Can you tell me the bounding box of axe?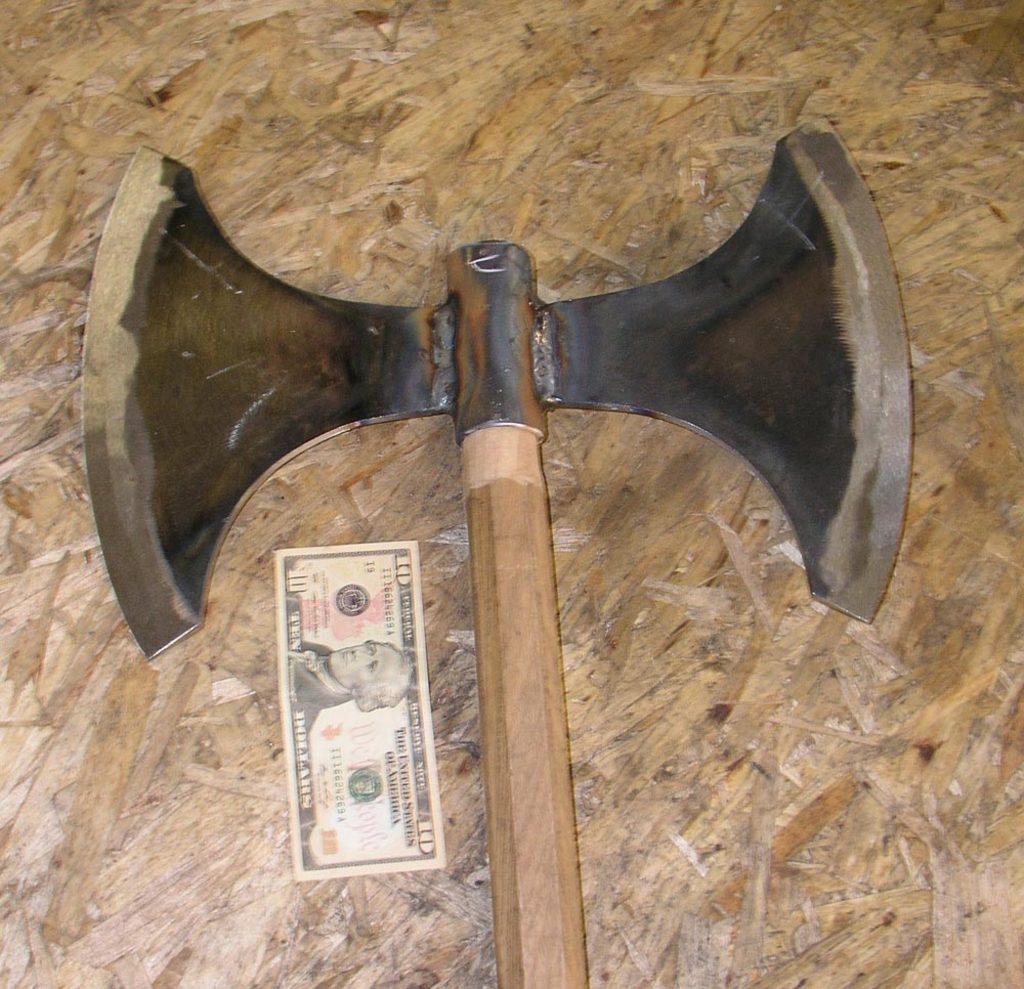
rect(84, 115, 914, 988).
